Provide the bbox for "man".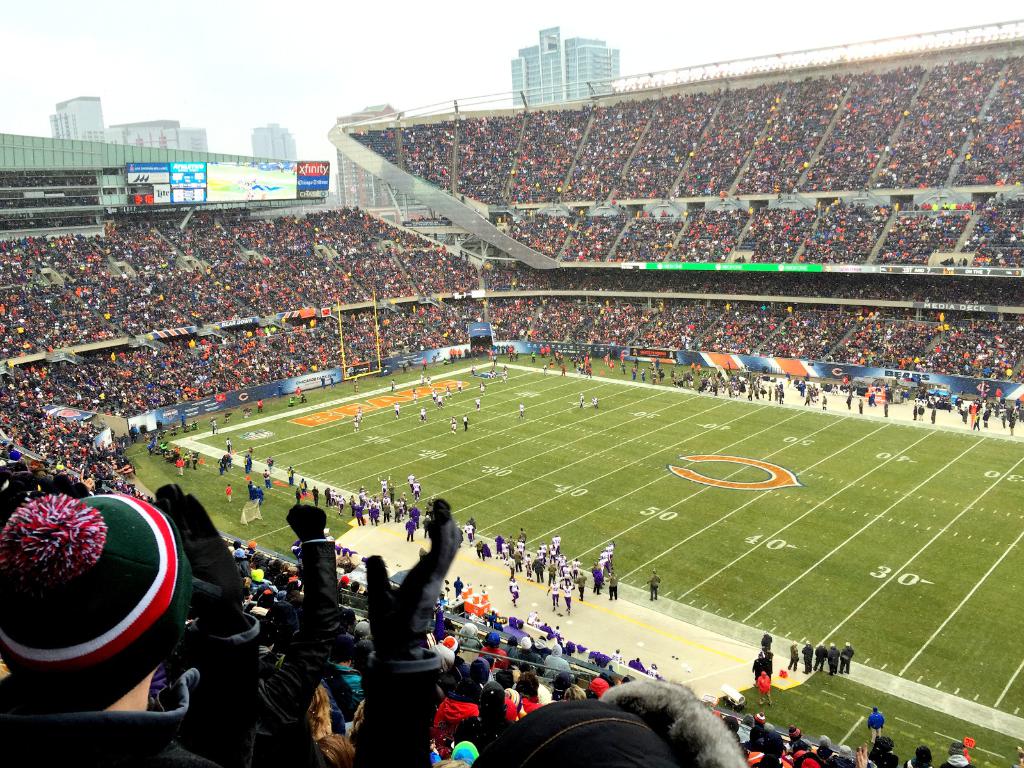
(259, 399, 263, 410).
